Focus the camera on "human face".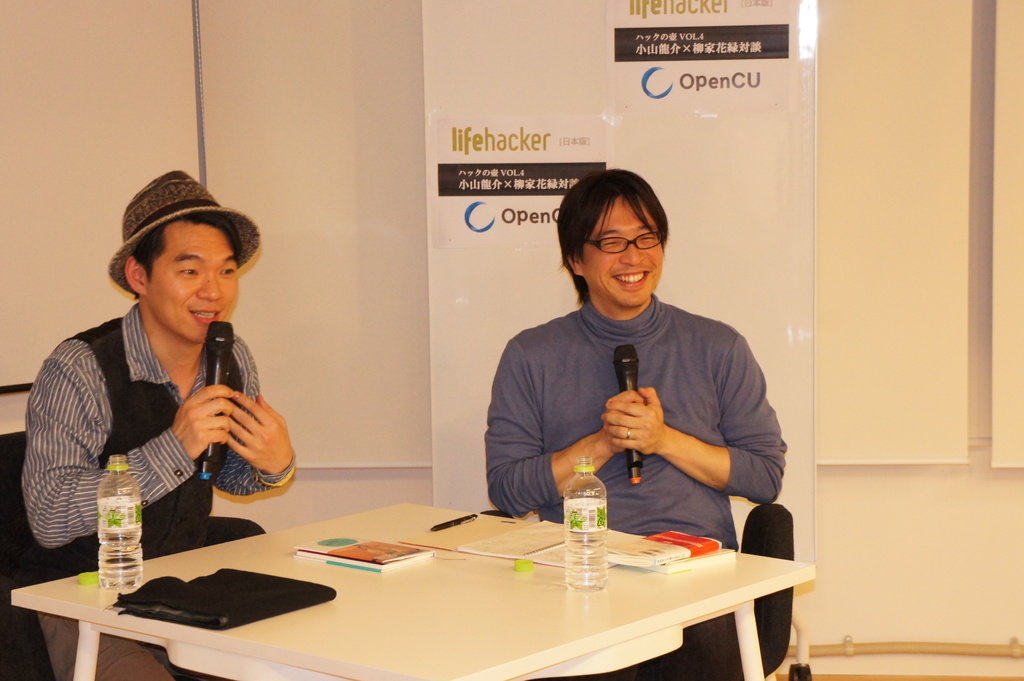
Focus region: locate(582, 196, 661, 303).
